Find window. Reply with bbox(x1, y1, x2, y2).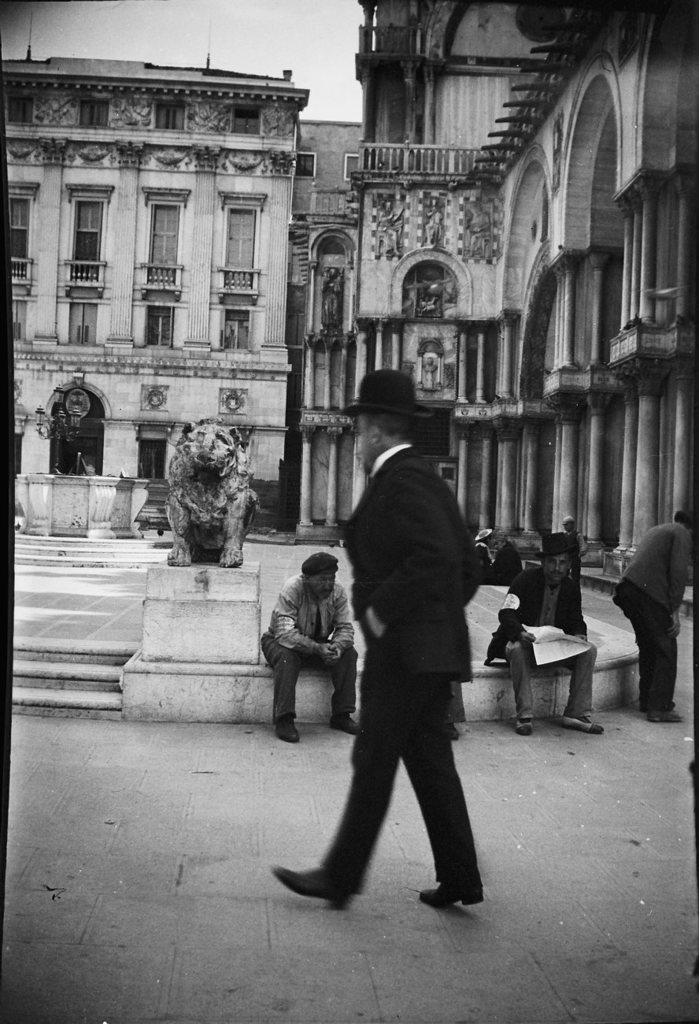
bbox(150, 304, 176, 350).
